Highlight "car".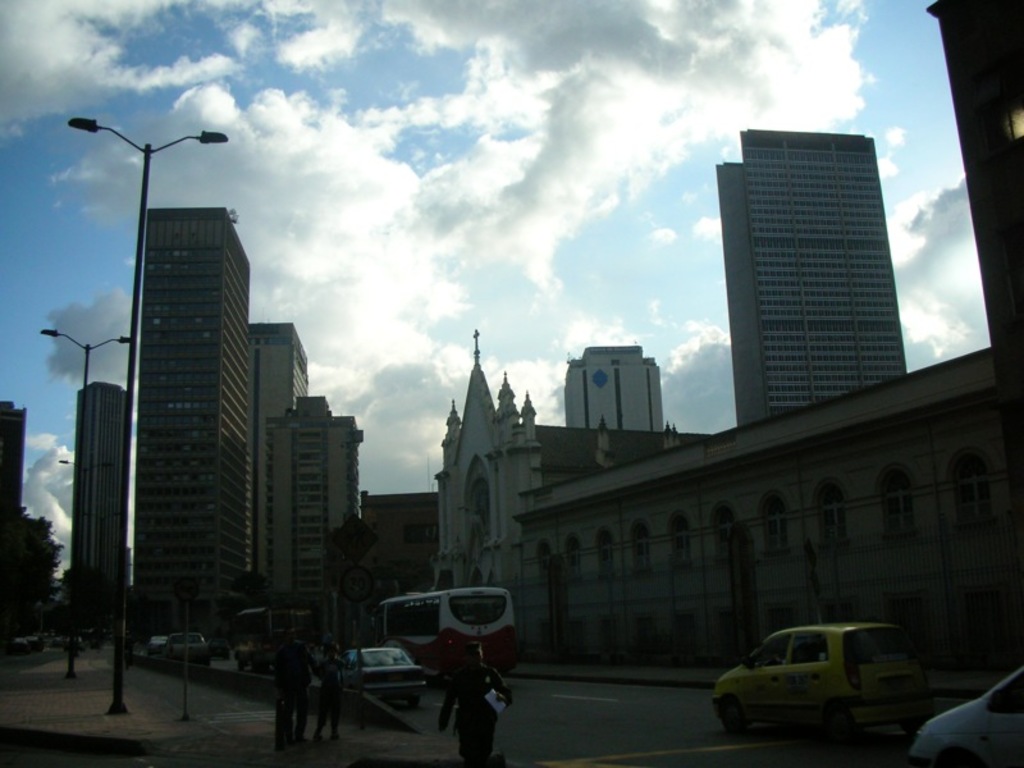
Highlighted region: 1,631,29,652.
